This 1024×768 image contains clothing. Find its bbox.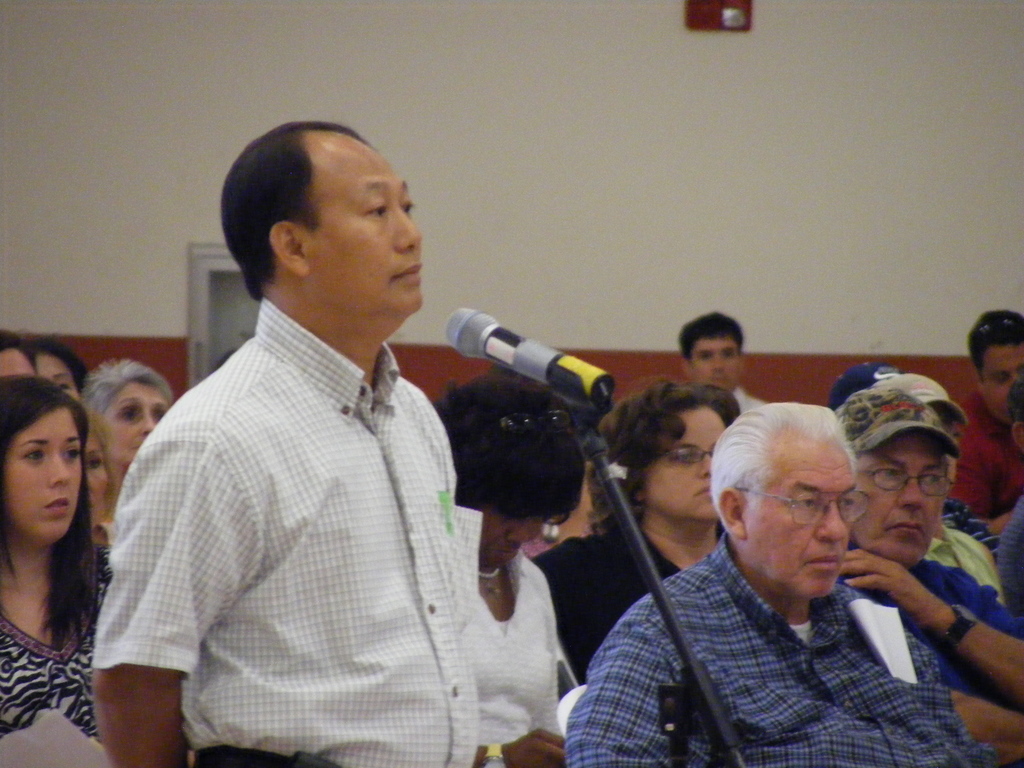
l=88, t=298, r=472, b=767.
